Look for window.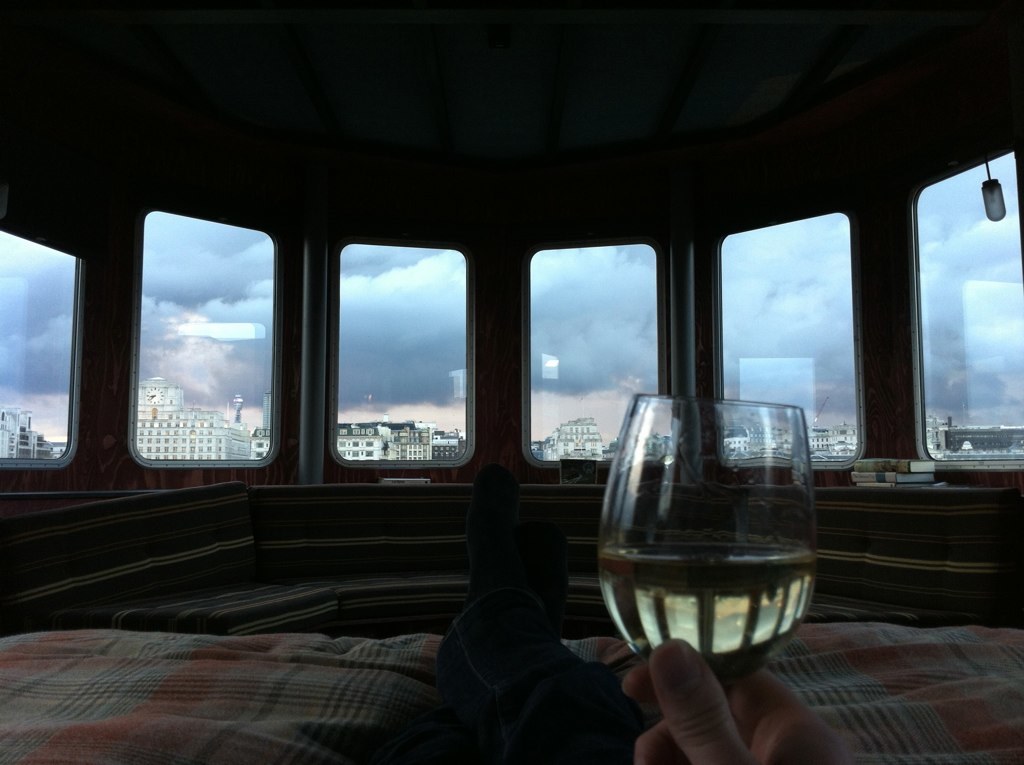
Found: [left=109, top=178, right=301, bottom=501].
